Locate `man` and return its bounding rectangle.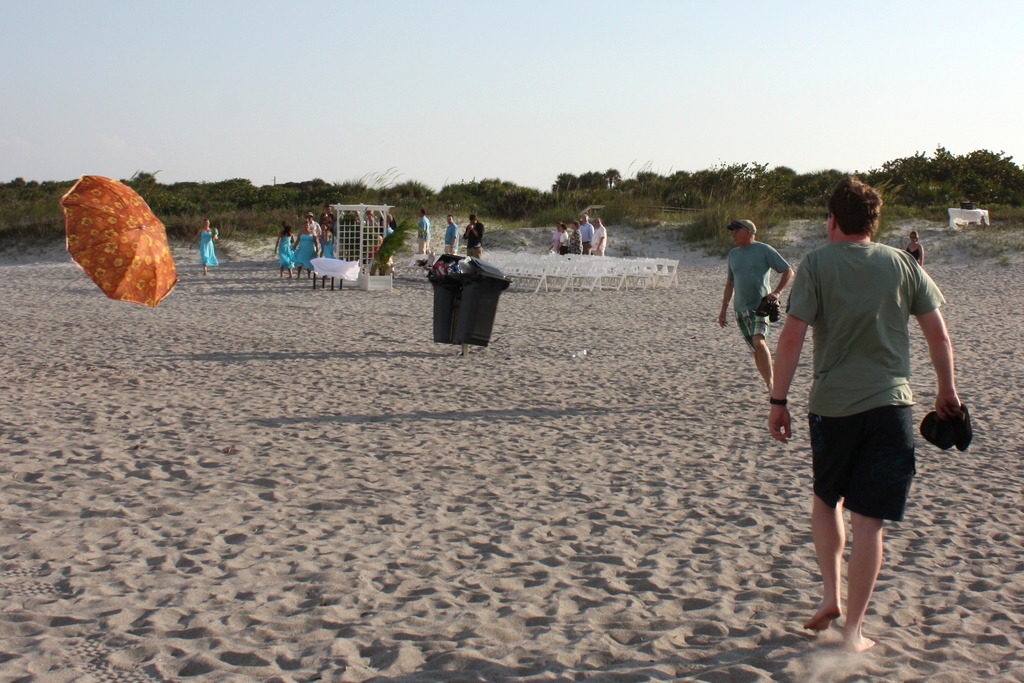
region(419, 210, 433, 255).
